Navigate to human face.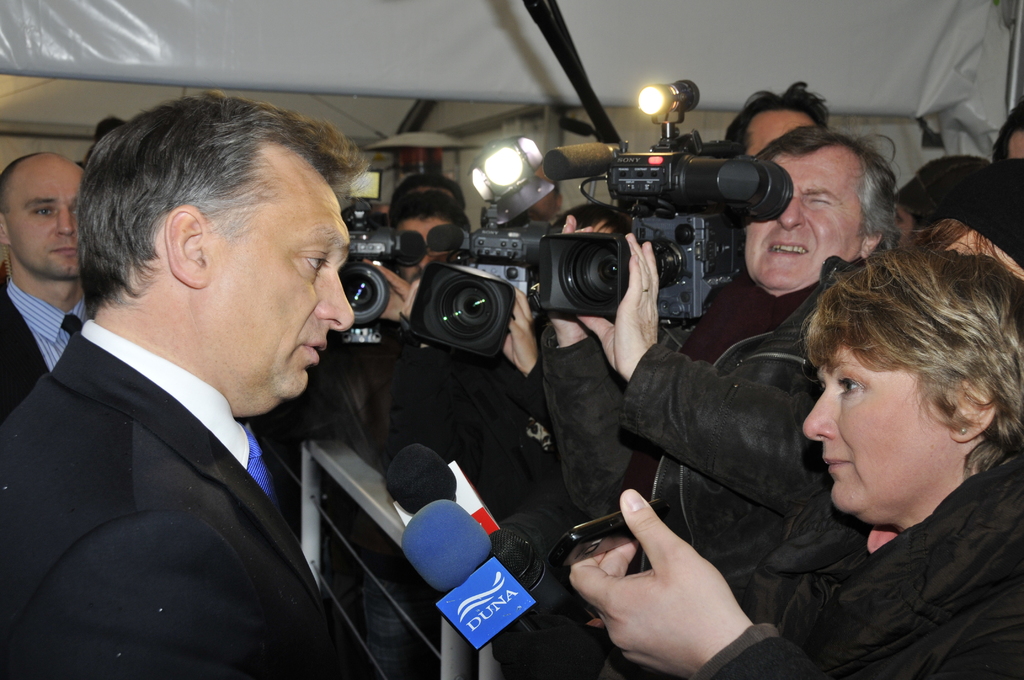
Navigation target: 204/159/351/397.
